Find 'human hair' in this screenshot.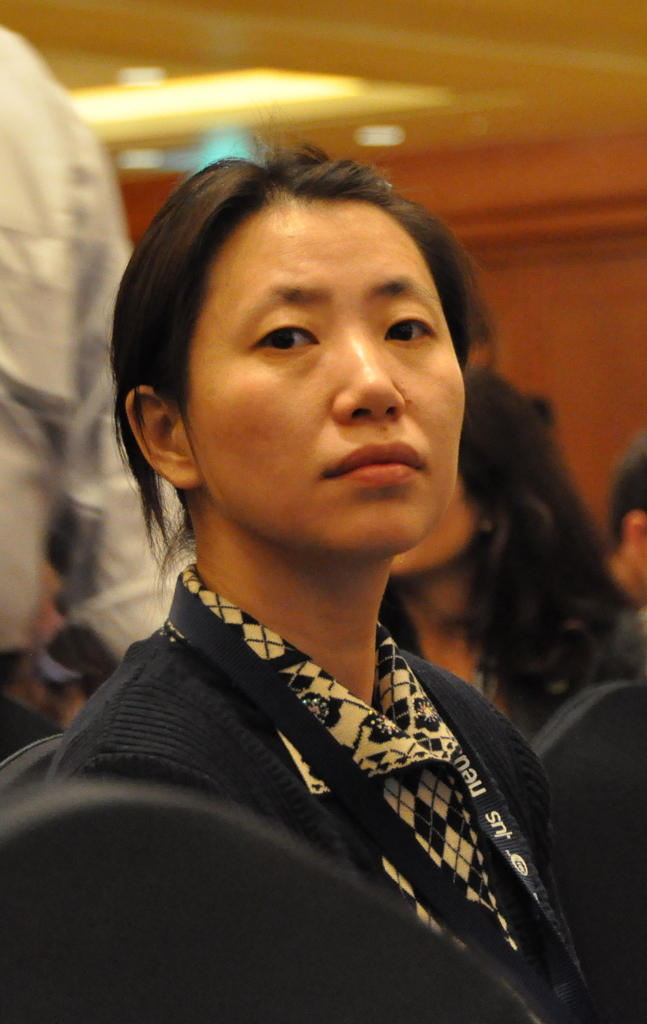
The bounding box for 'human hair' is locate(446, 365, 632, 715).
